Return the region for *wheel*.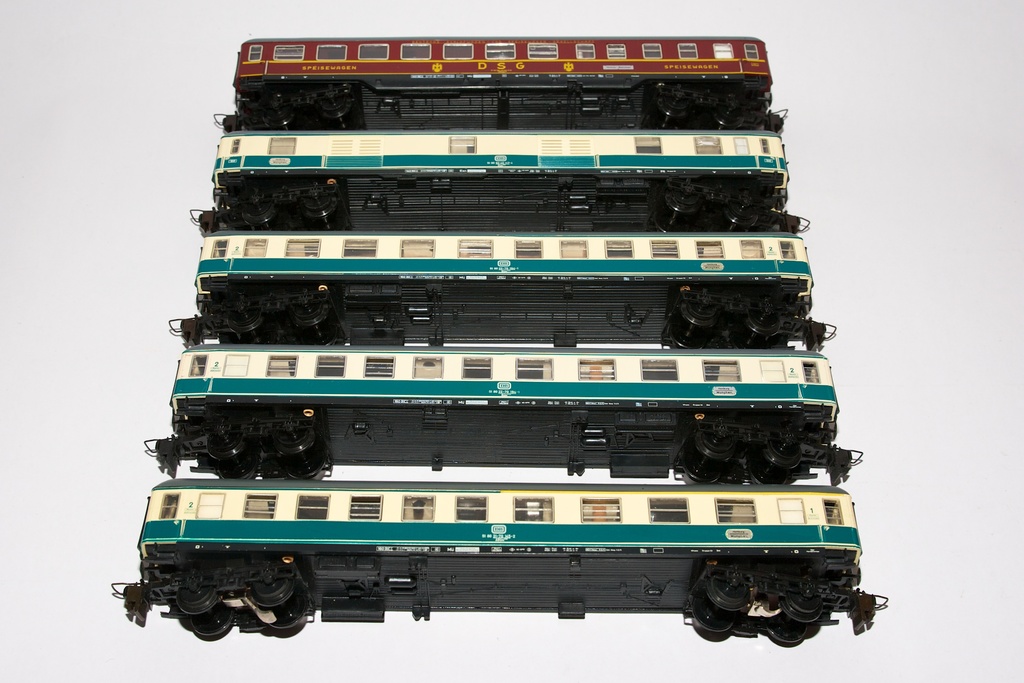
select_region(292, 306, 326, 325).
